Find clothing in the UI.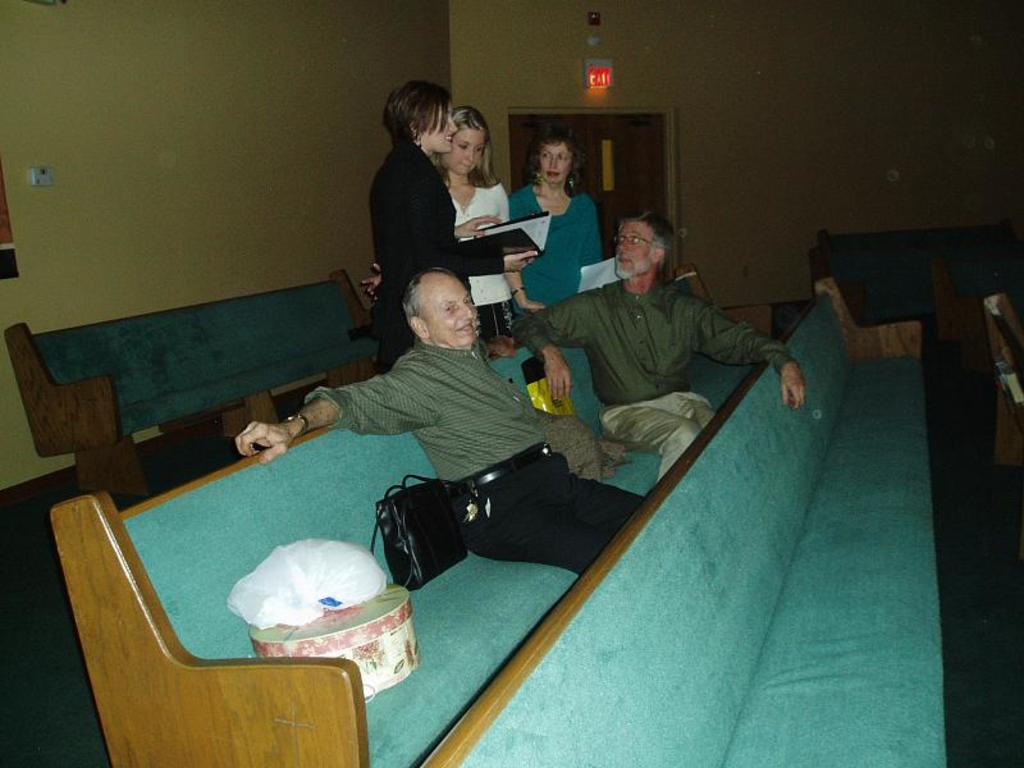
UI element at <bbox>503, 182, 611, 314</bbox>.
